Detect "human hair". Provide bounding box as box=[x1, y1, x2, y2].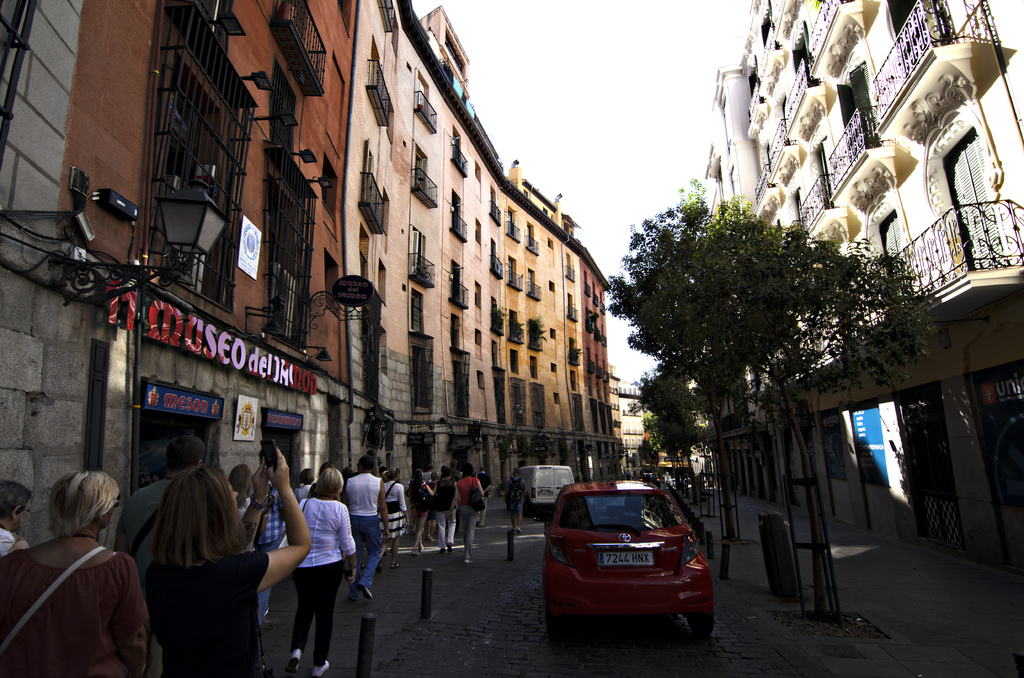
box=[451, 460, 456, 466].
